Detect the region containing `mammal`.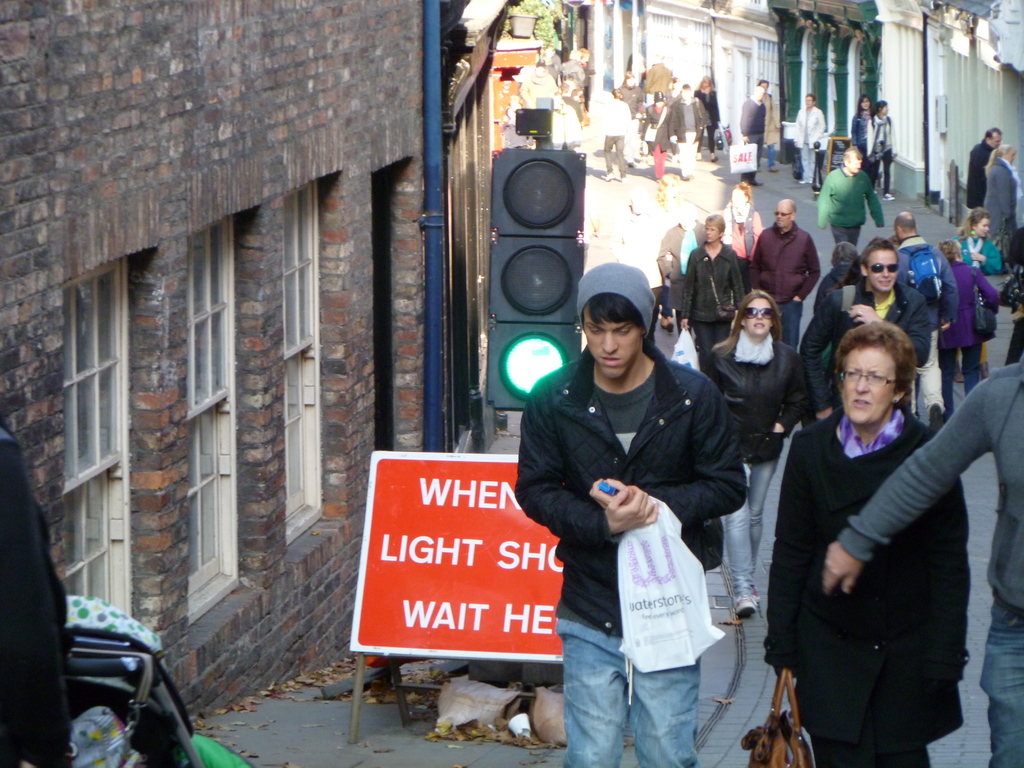
locate(820, 355, 1023, 767).
